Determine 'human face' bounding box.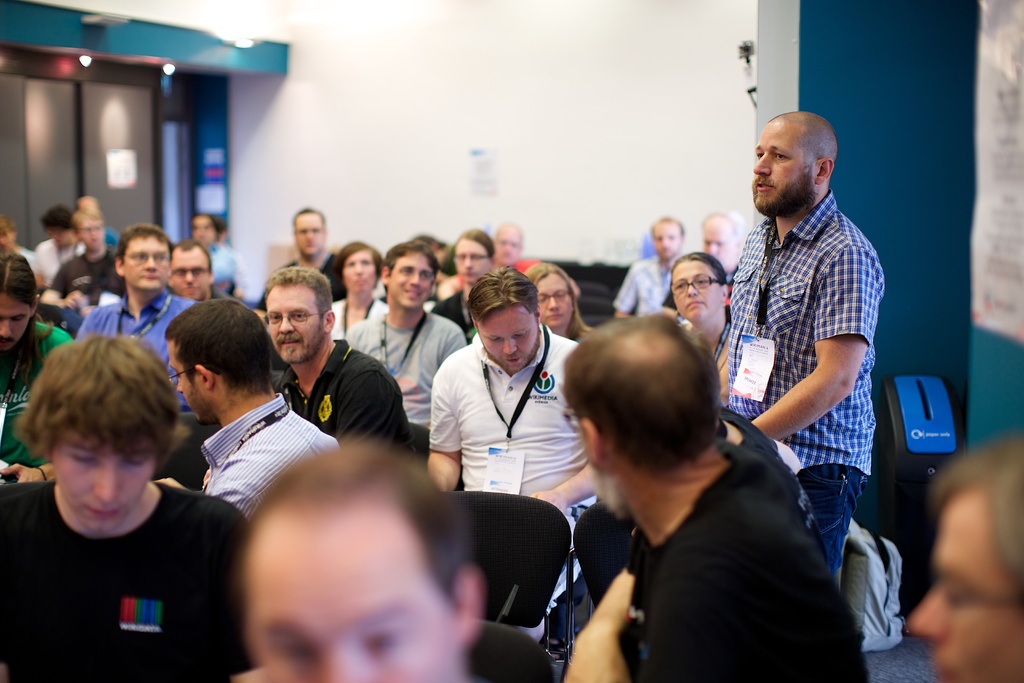
Determined: bbox(648, 220, 681, 260).
